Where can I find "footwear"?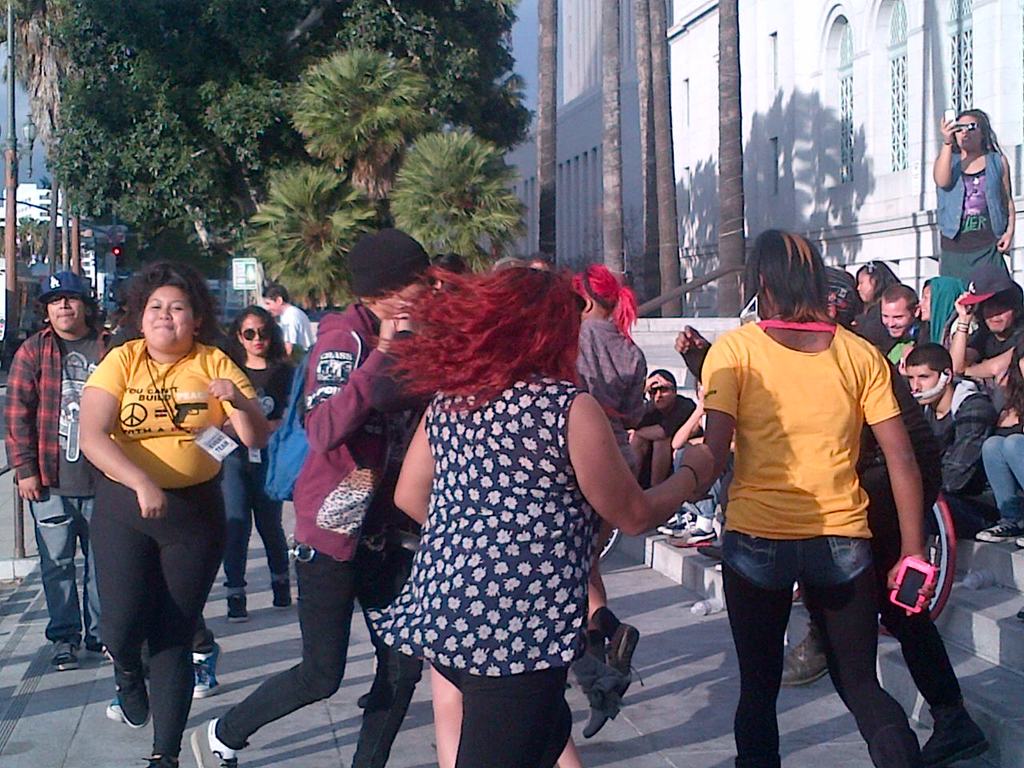
You can find it at [606, 618, 642, 678].
